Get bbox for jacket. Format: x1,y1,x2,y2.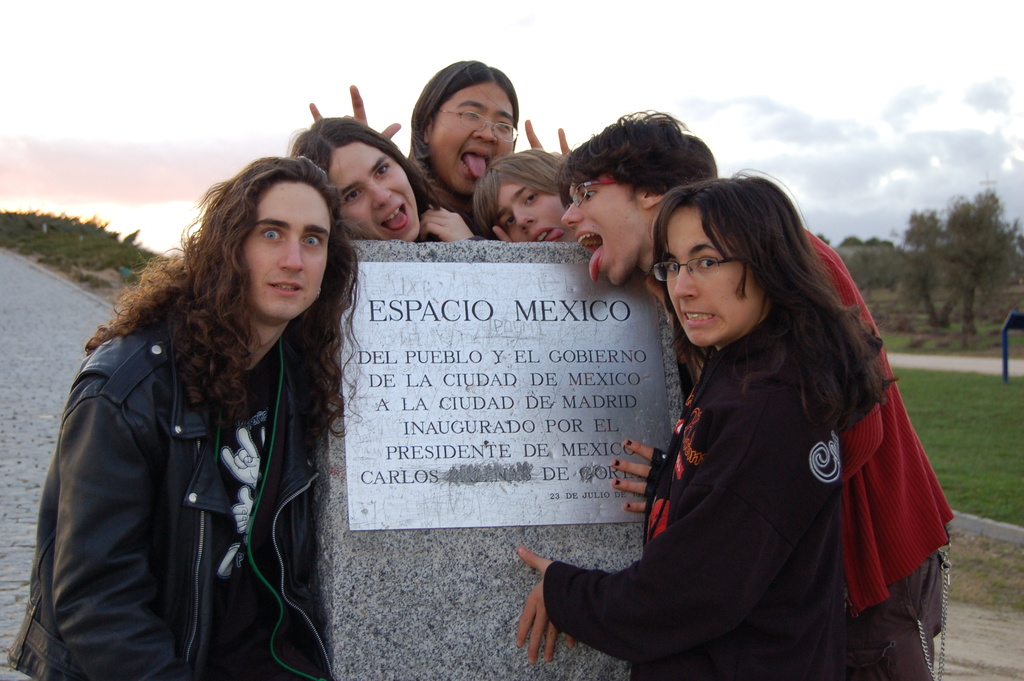
538,311,850,678.
